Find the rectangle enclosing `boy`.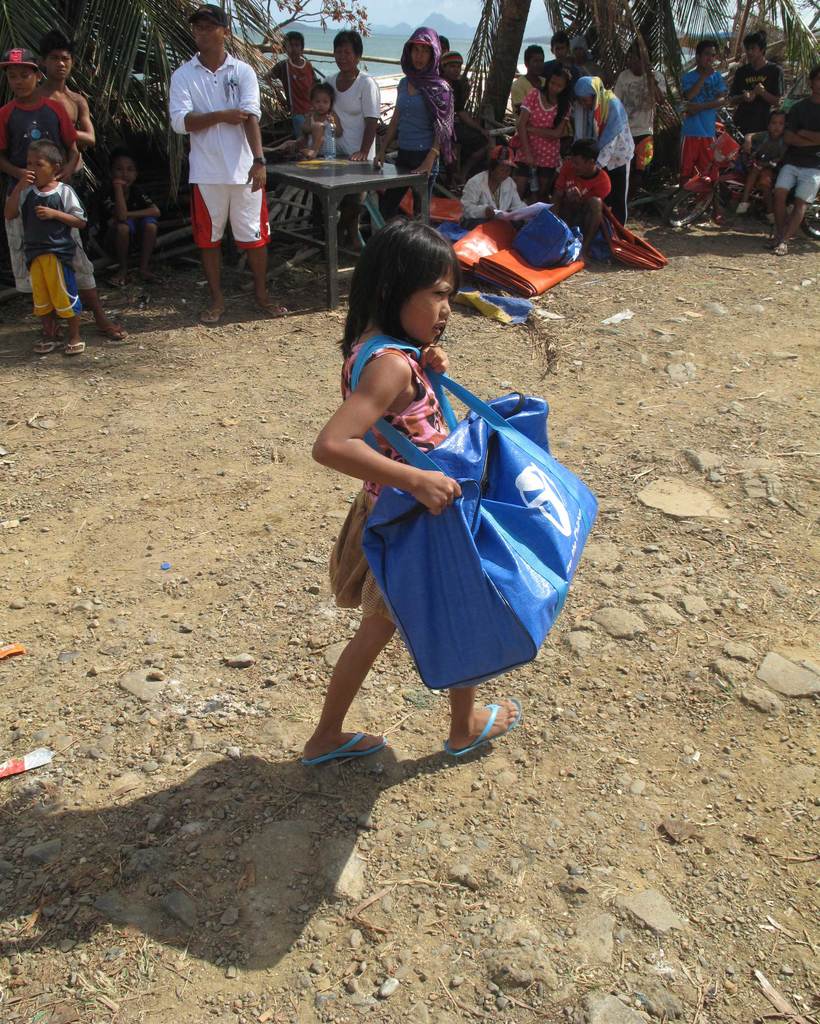
bbox=[757, 72, 819, 262].
